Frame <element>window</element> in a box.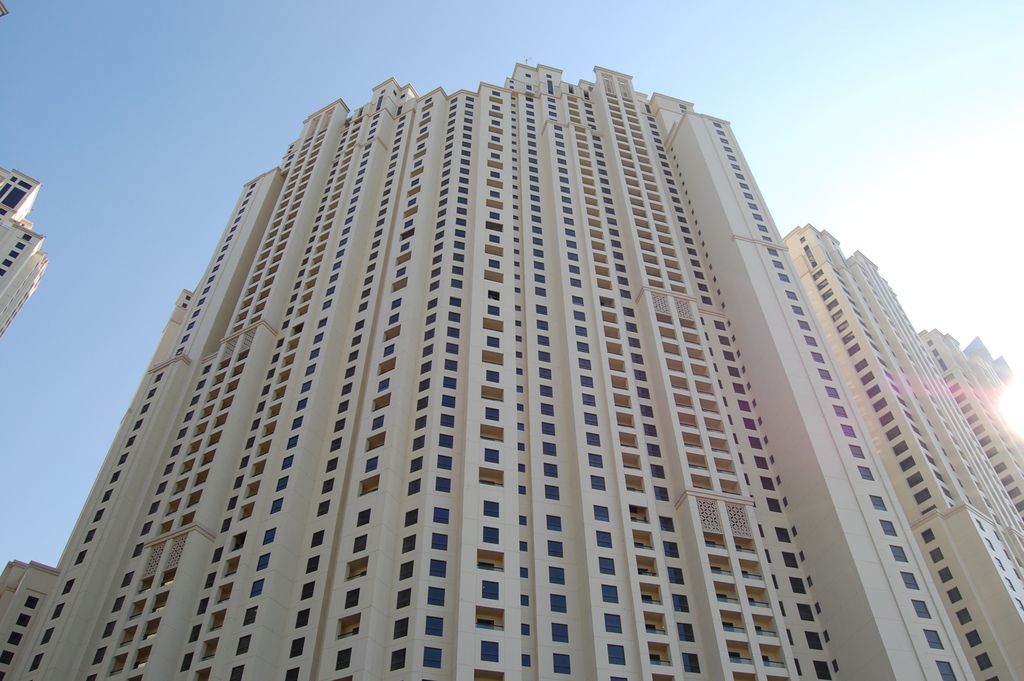
[left=396, top=89, right=399, bottom=94].
